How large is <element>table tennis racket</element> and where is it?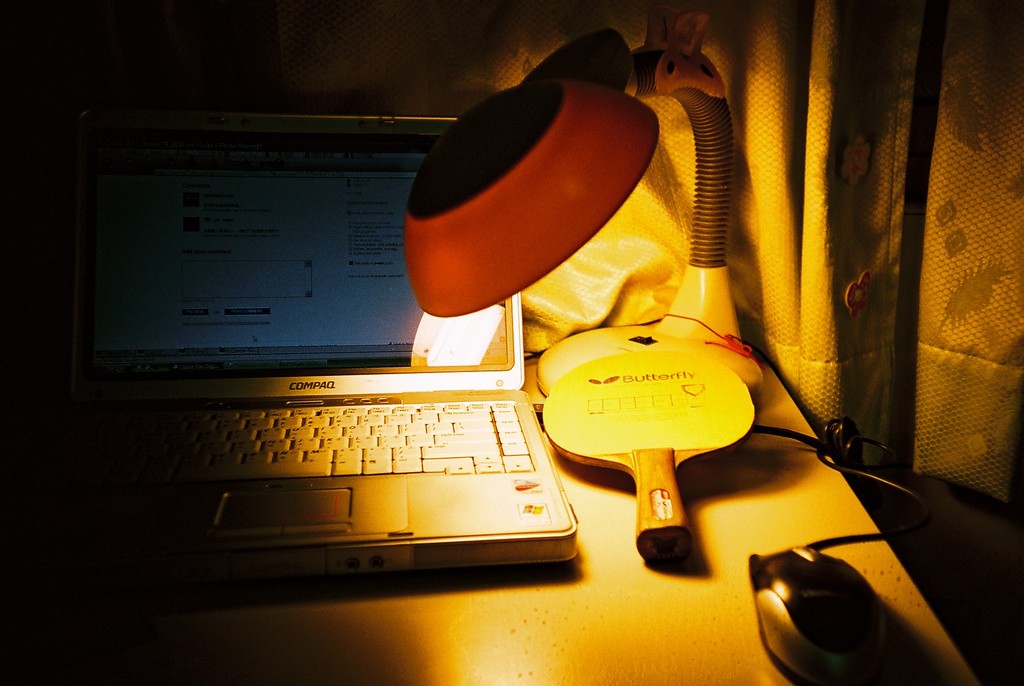
Bounding box: <box>541,348,755,563</box>.
